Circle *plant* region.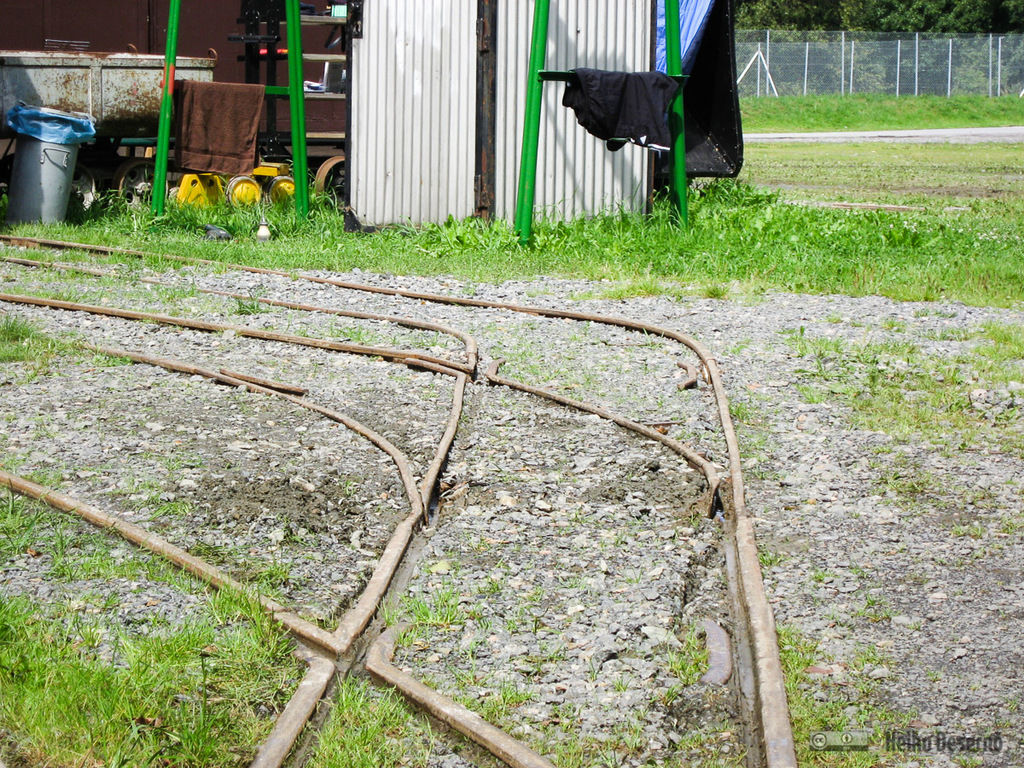
Region: 213:328:227:340.
